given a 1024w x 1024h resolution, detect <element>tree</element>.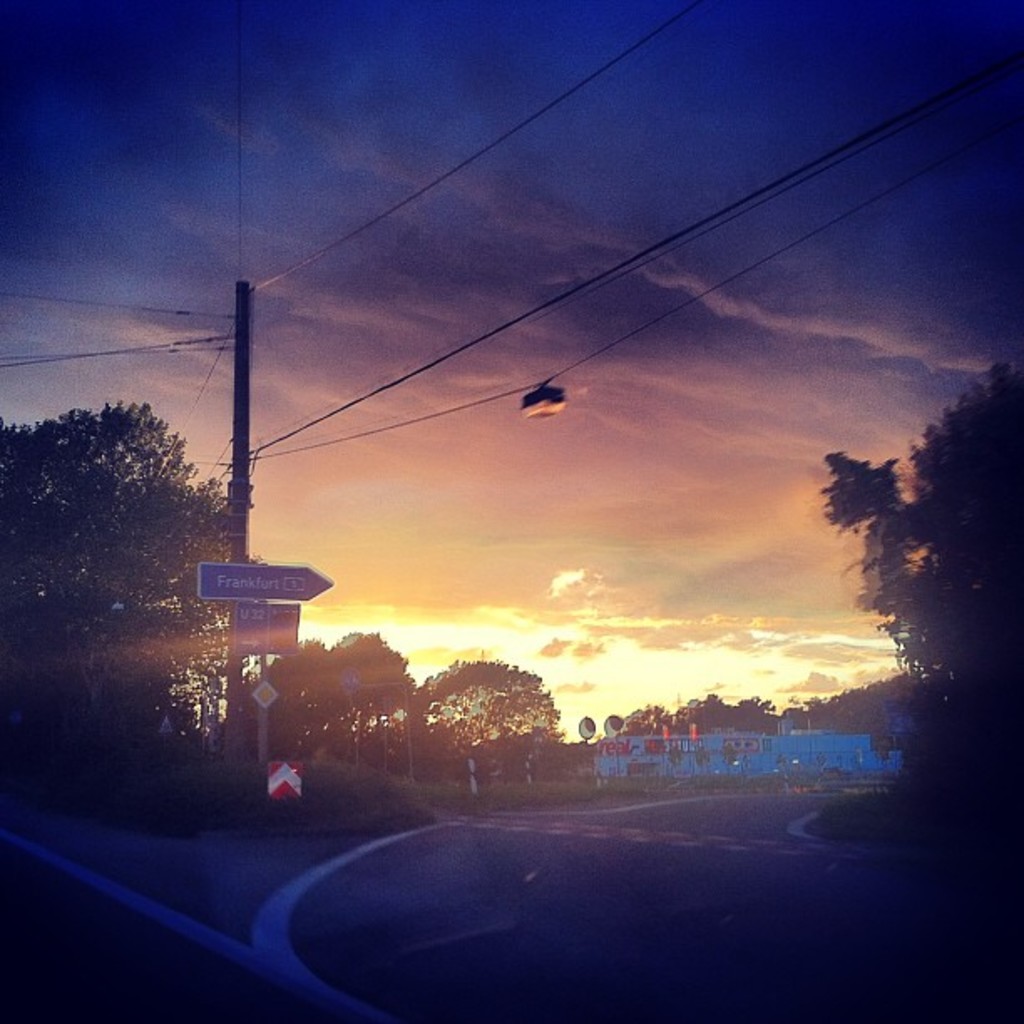
<region>417, 656, 574, 781</region>.
